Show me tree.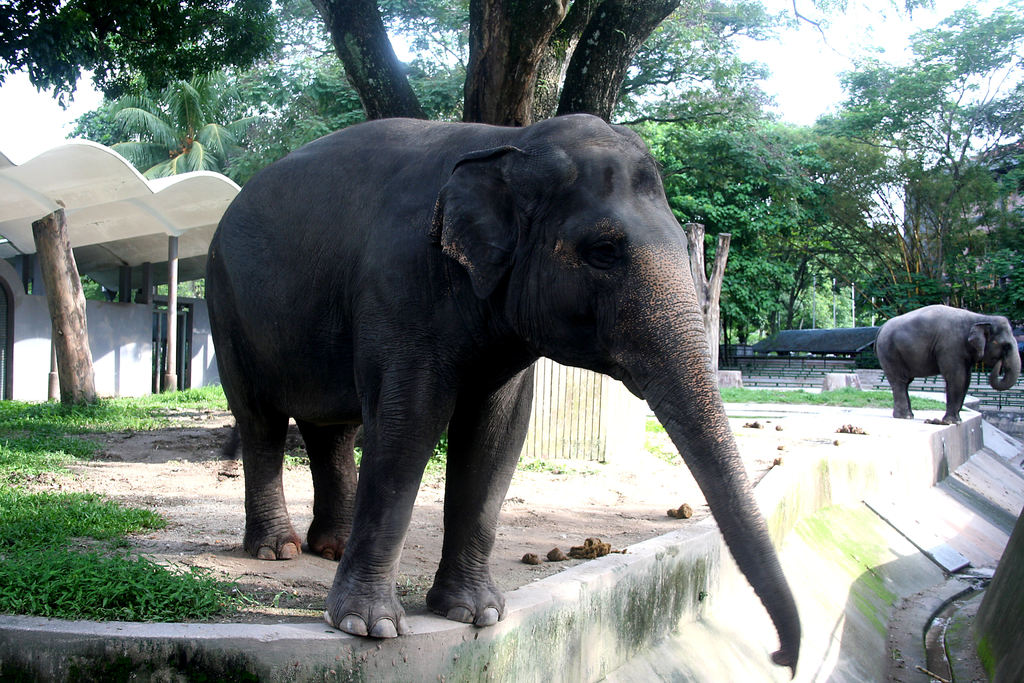
tree is here: locate(0, 0, 277, 120).
